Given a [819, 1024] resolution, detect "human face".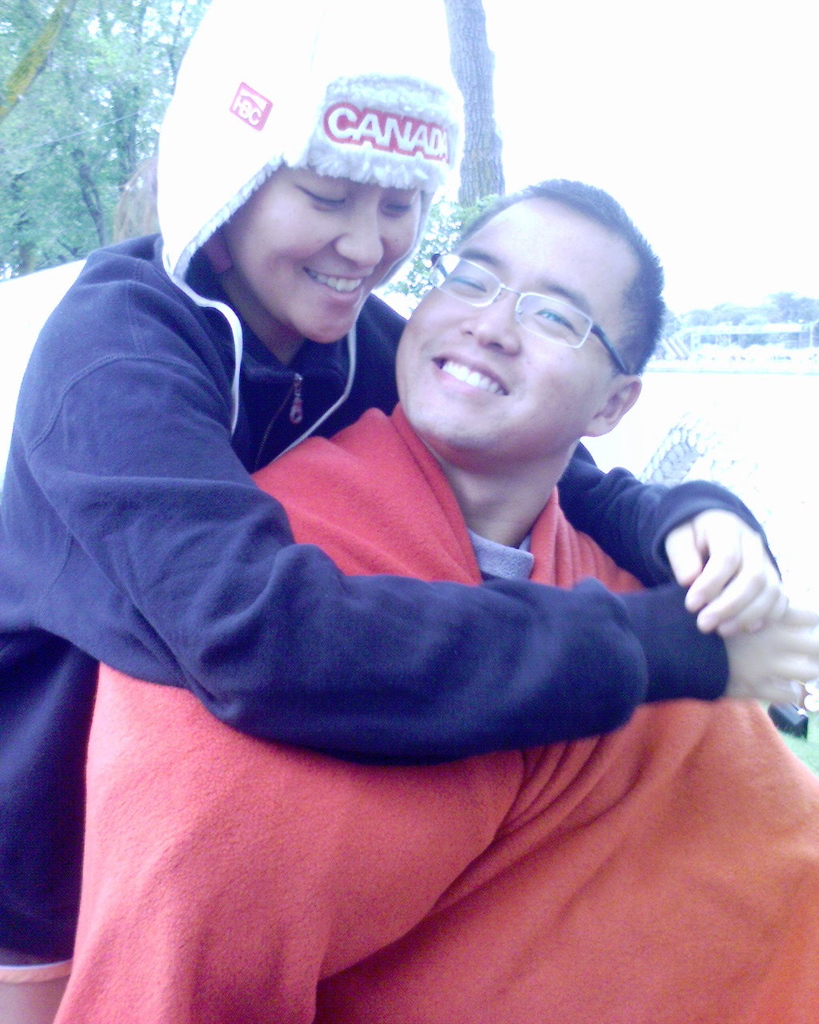
pyautogui.locateOnScreen(393, 207, 613, 450).
